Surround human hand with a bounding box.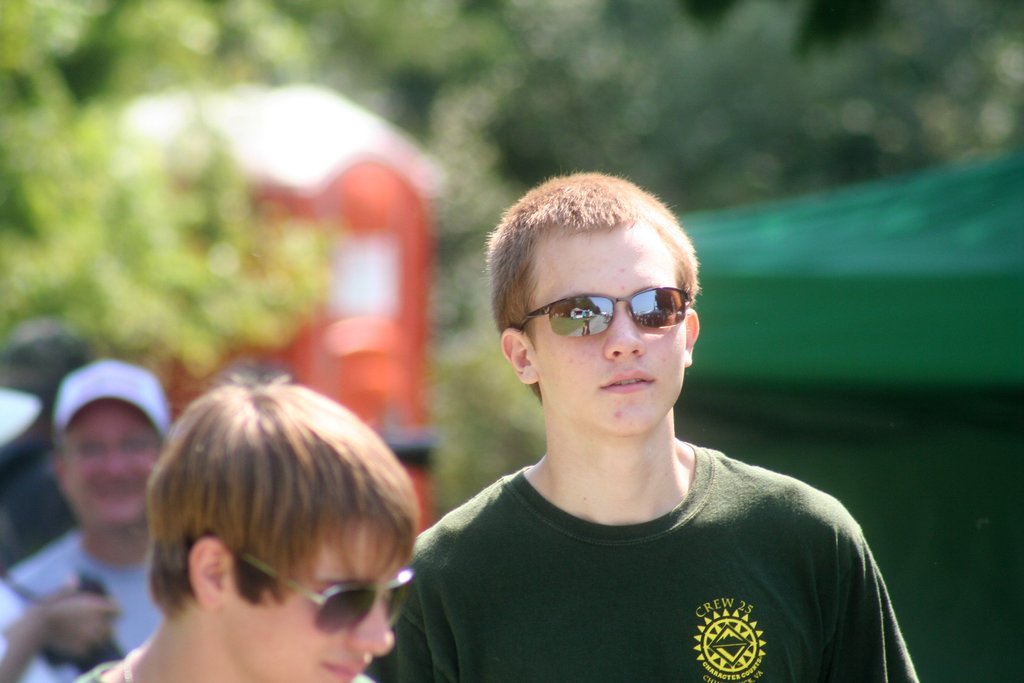
bbox=[20, 583, 110, 670].
